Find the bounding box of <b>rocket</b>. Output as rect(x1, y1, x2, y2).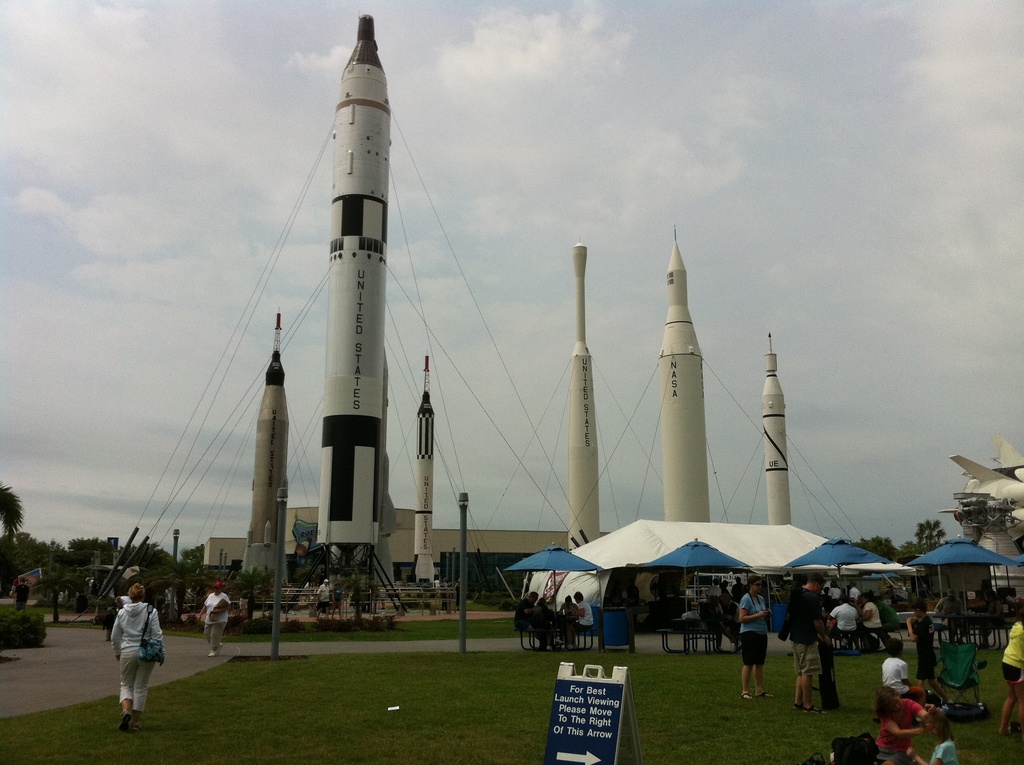
rect(250, 314, 285, 579).
